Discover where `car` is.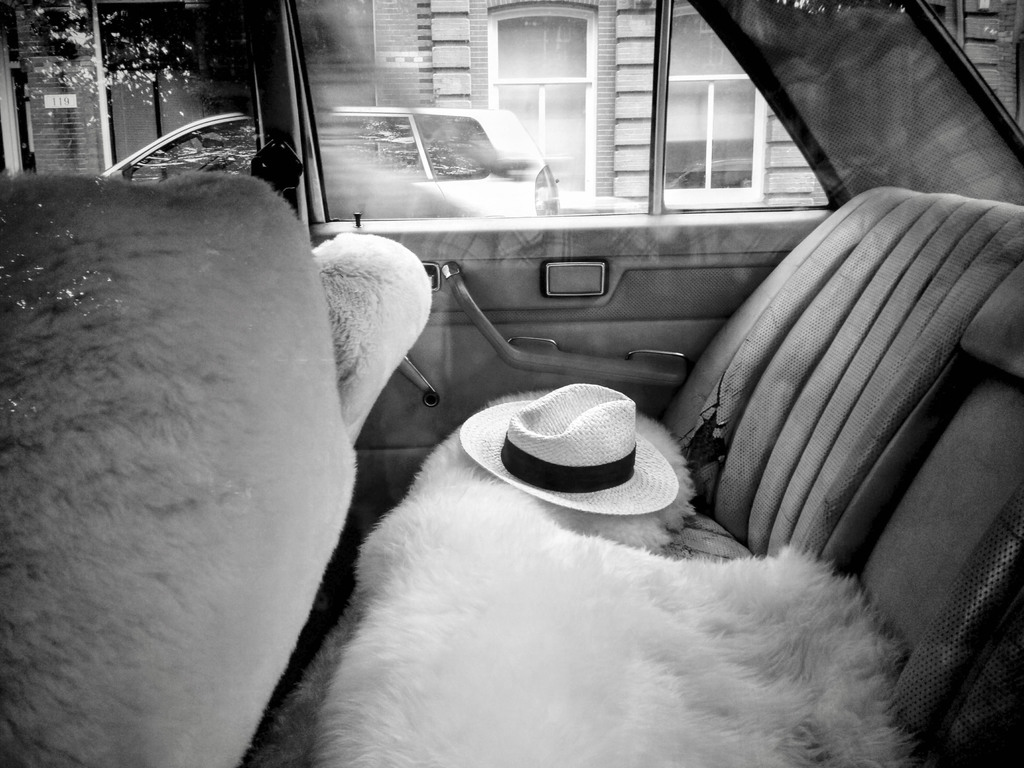
Discovered at {"x1": 98, "y1": 106, "x2": 559, "y2": 220}.
